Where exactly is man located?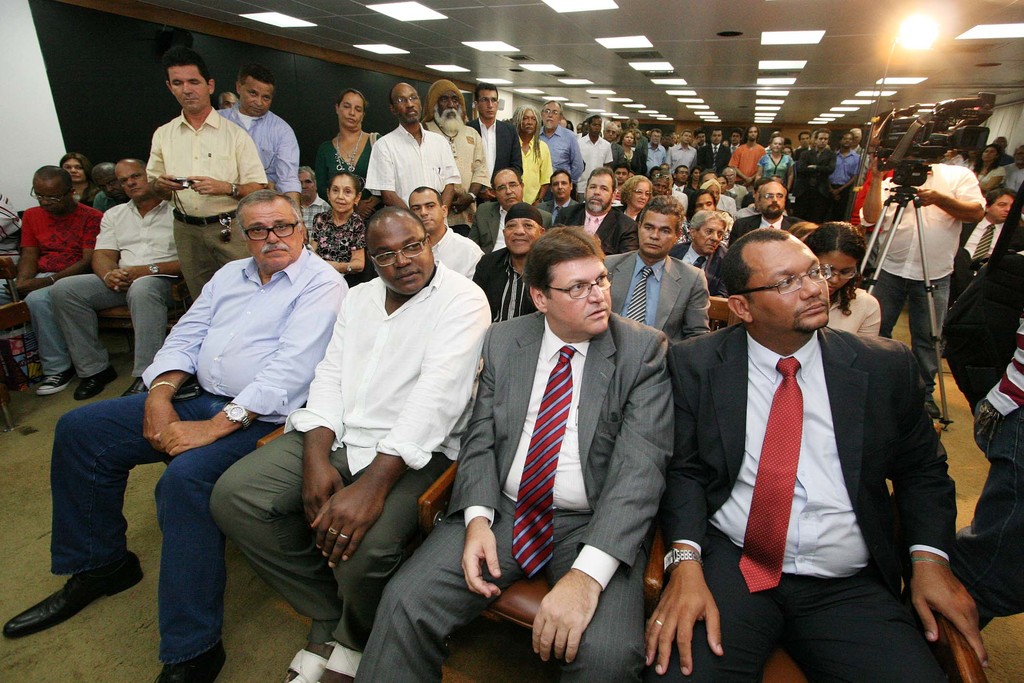
Its bounding box is [x1=220, y1=94, x2=238, y2=110].
